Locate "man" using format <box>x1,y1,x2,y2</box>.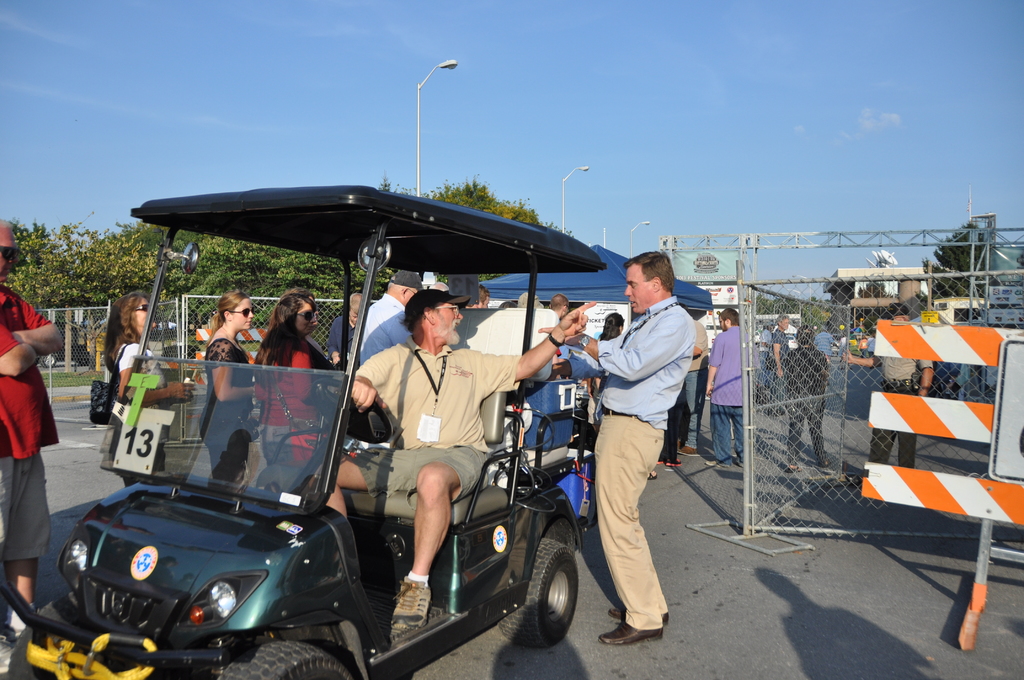
<box>537,250,697,646</box>.
